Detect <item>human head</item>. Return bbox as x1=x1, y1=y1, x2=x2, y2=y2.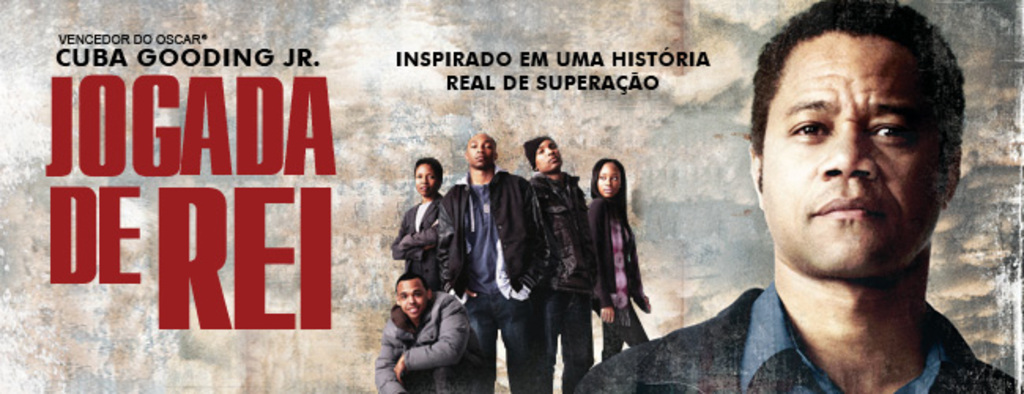
x1=753, y1=0, x2=958, y2=277.
